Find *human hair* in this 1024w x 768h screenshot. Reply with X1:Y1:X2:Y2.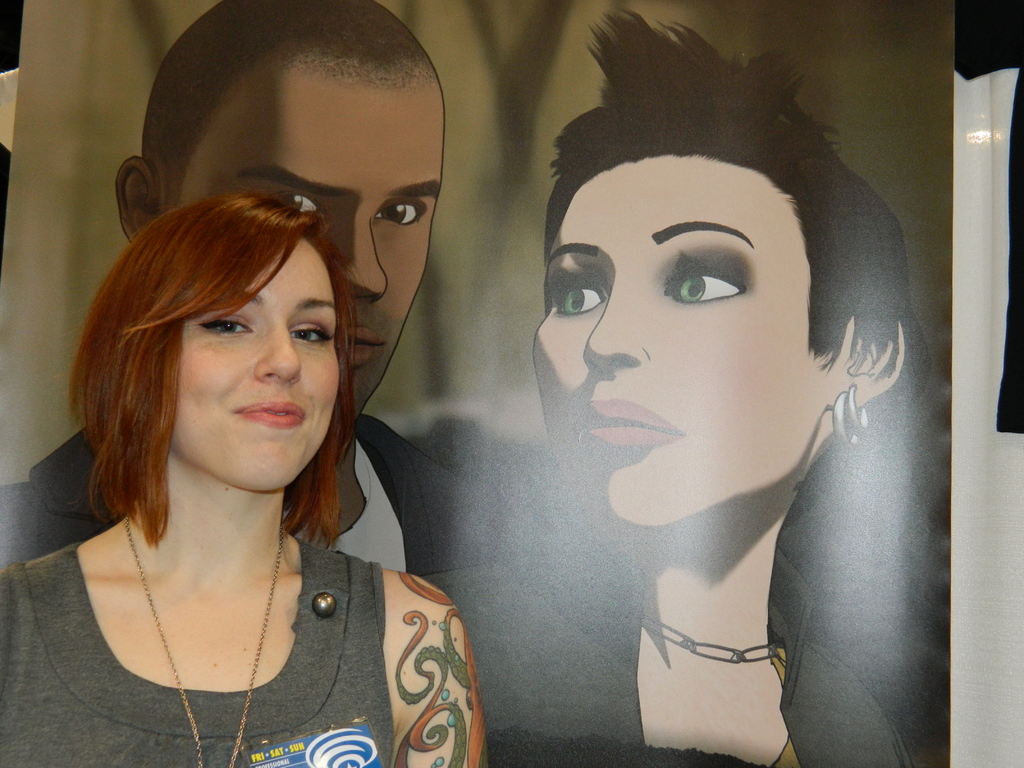
74:154:362:571.
